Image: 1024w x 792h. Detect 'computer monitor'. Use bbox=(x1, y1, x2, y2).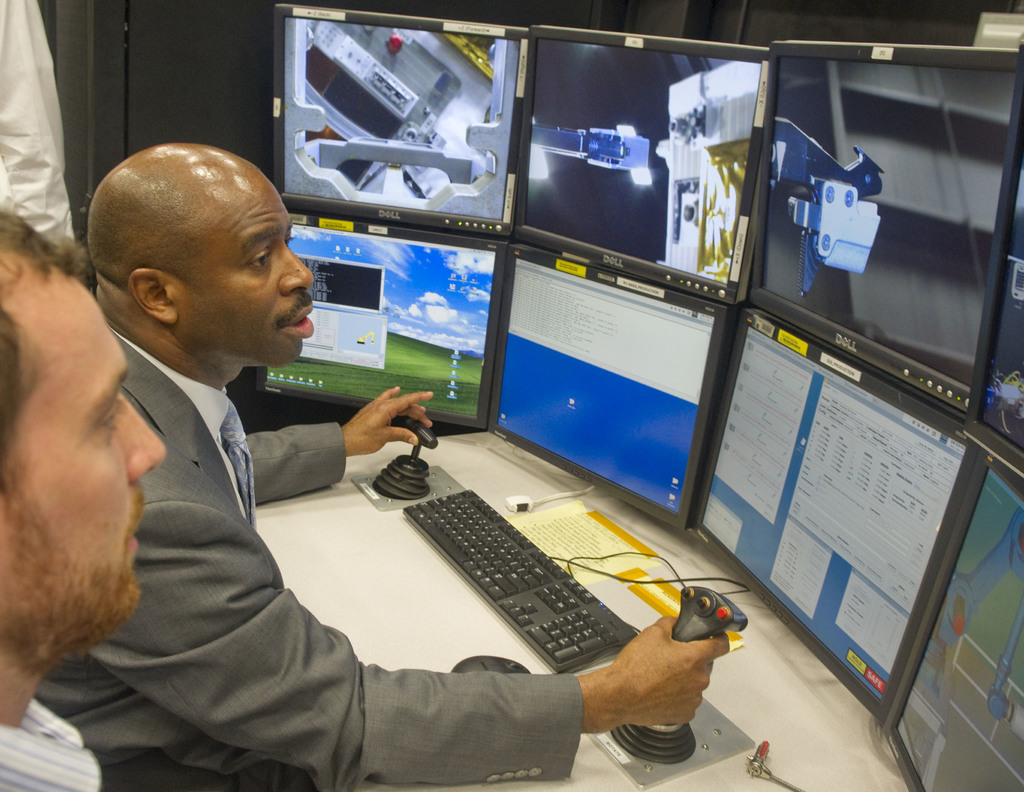
bbox=(884, 448, 1023, 789).
